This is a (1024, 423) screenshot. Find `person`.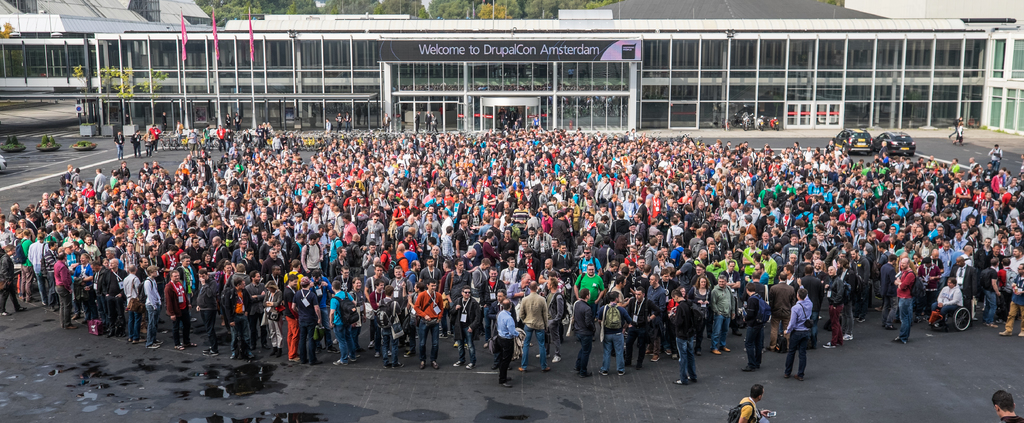
Bounding box: l=113, t=132, r=126, b=161.
